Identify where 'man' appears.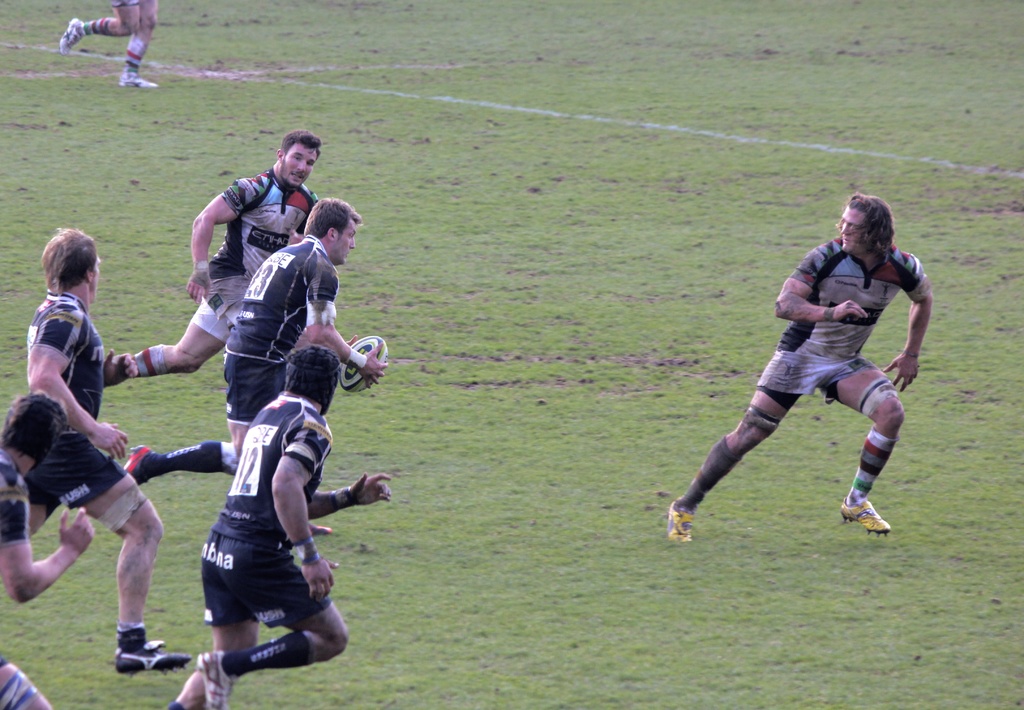
Appears at detection(165, 343, 384, 709).
